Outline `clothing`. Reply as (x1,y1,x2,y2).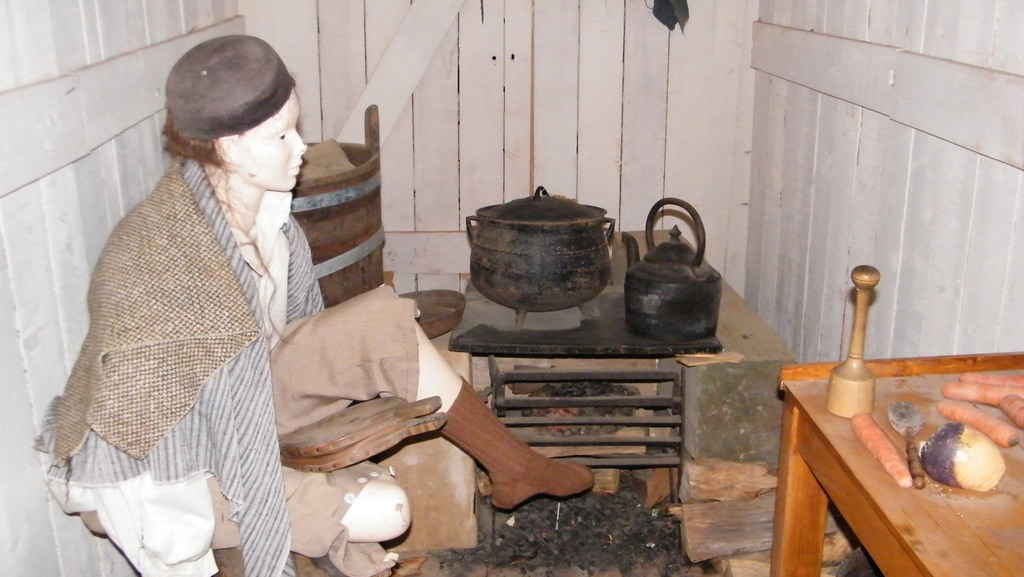
(49,147,513,576).
